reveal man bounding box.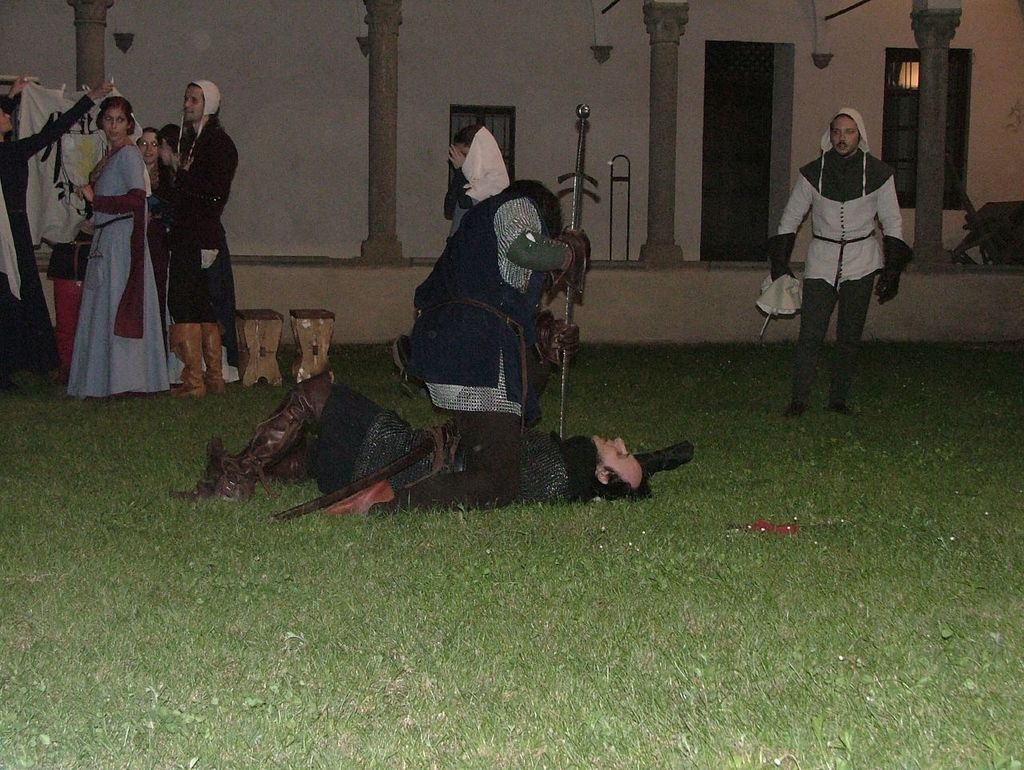
Revealed: region(768, 103, 906, 421).
